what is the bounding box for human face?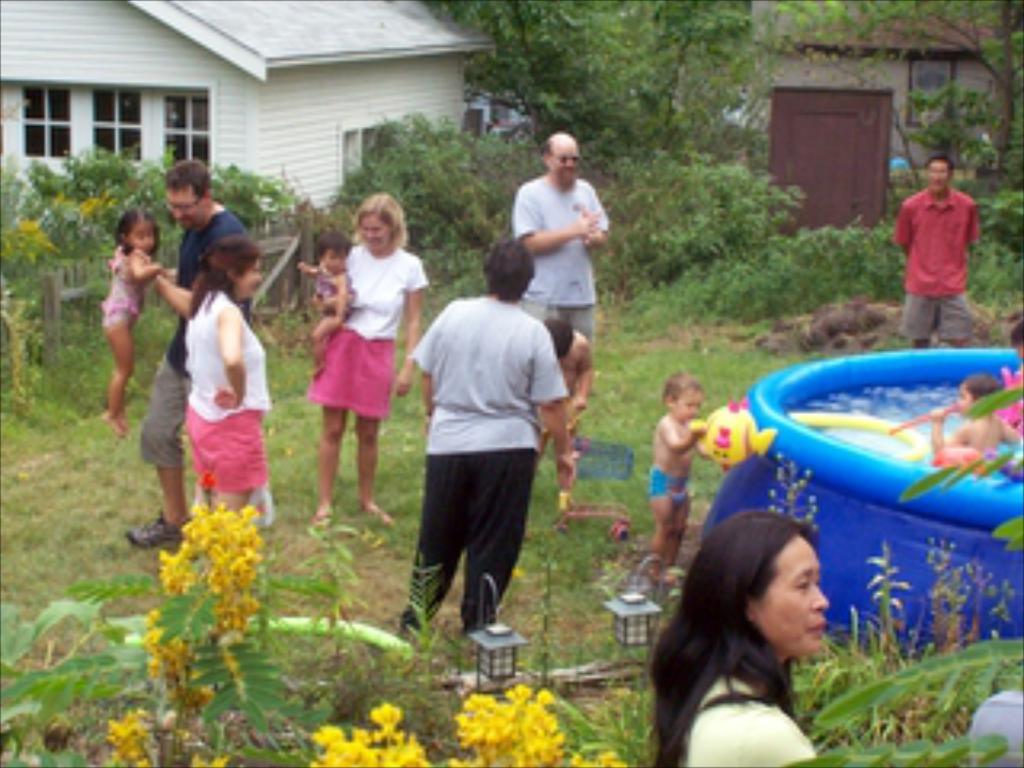
243,259,259,301.
